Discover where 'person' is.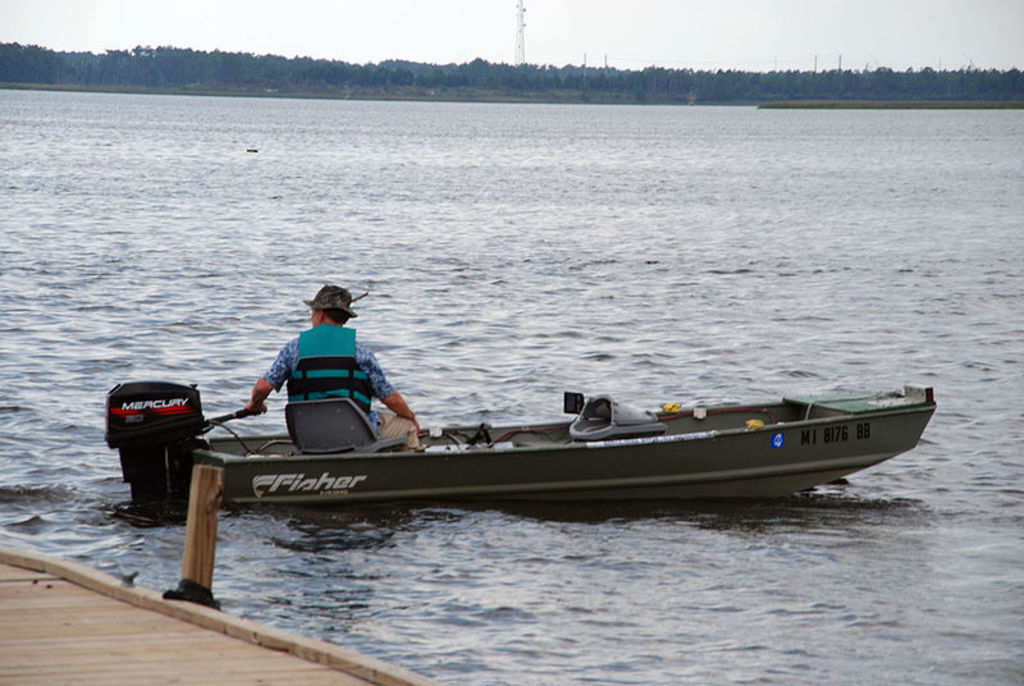
Discovered at select_region(251, 283, 384, 443).
